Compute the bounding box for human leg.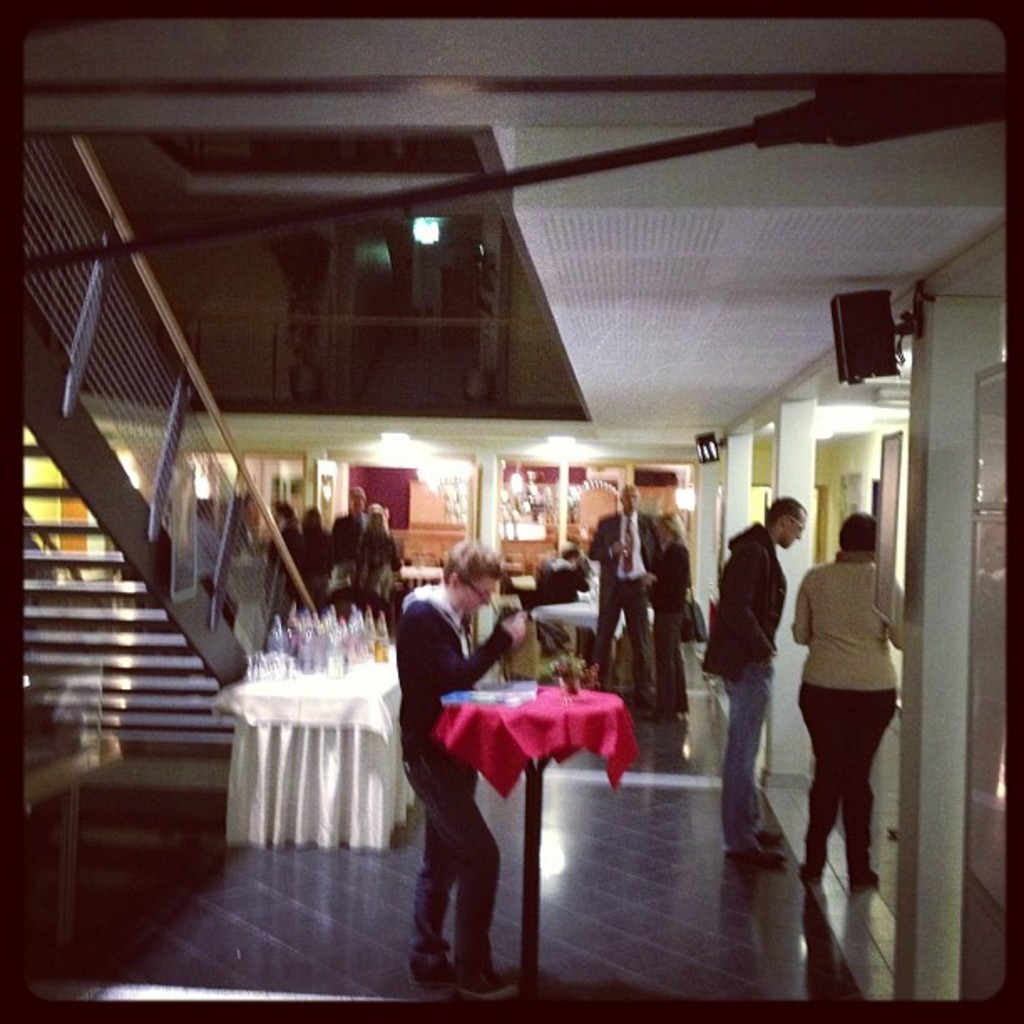
617,576,646,708.
